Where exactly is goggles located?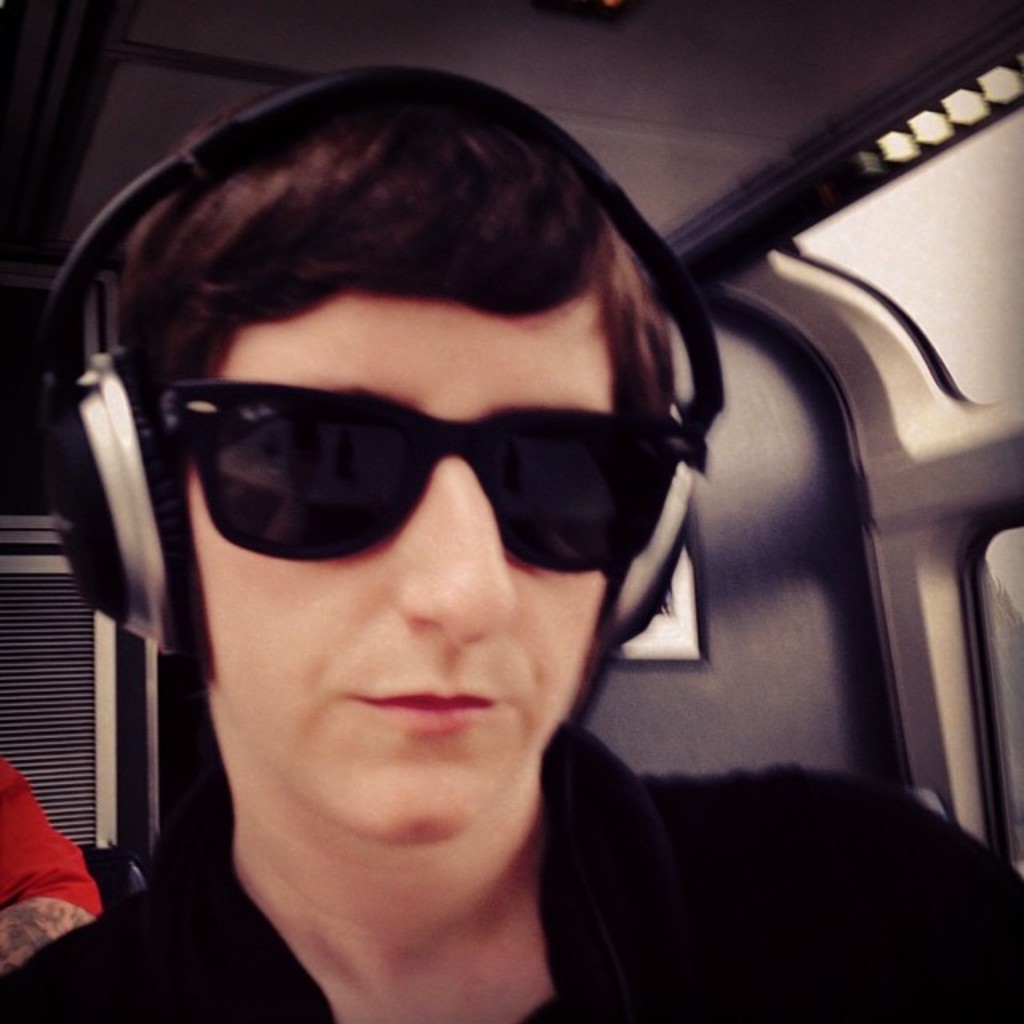
Its bounding box is BBox(115, 354, 710, 576).
